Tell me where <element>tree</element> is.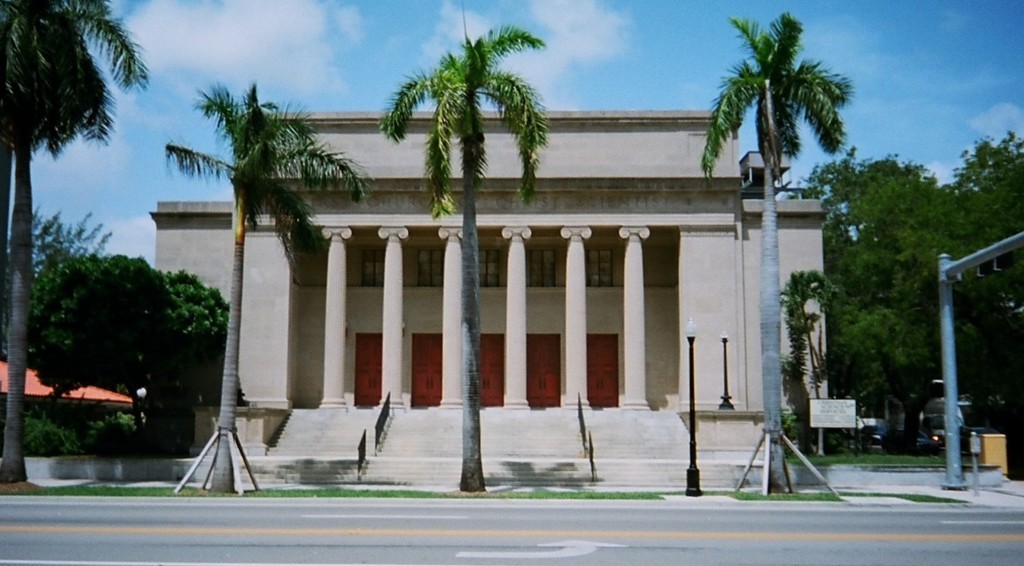
<element>tree</element> is at [x1=124, y1=13, x2=805, y2=476].
